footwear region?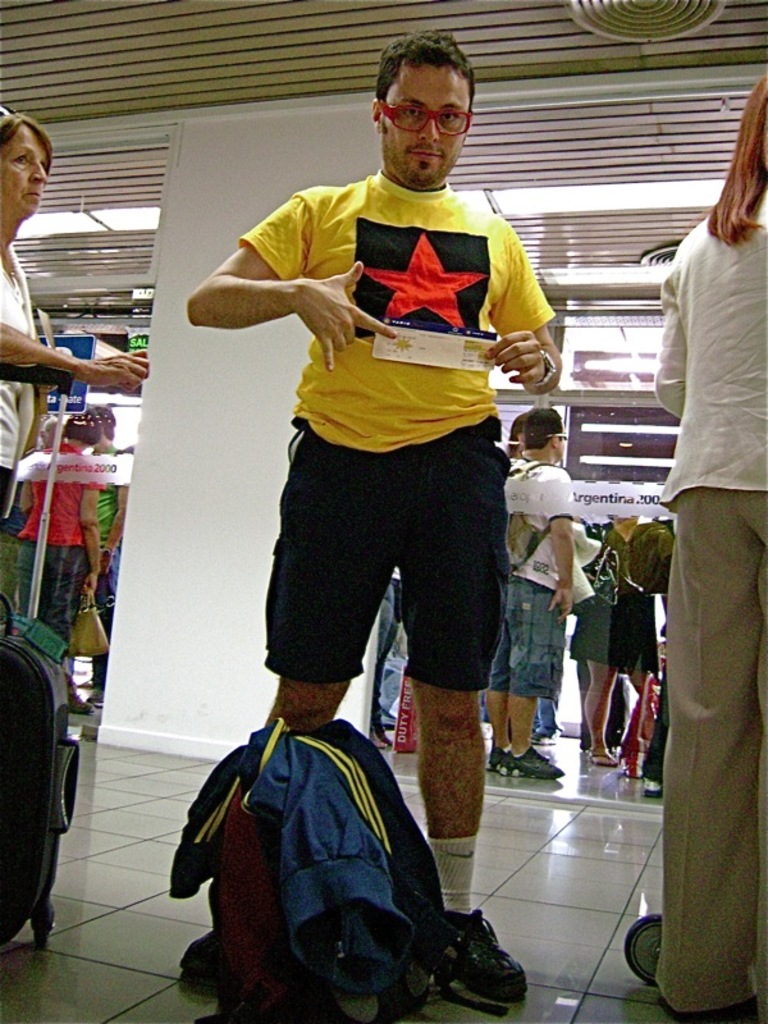
417, 905, 524, 1015
